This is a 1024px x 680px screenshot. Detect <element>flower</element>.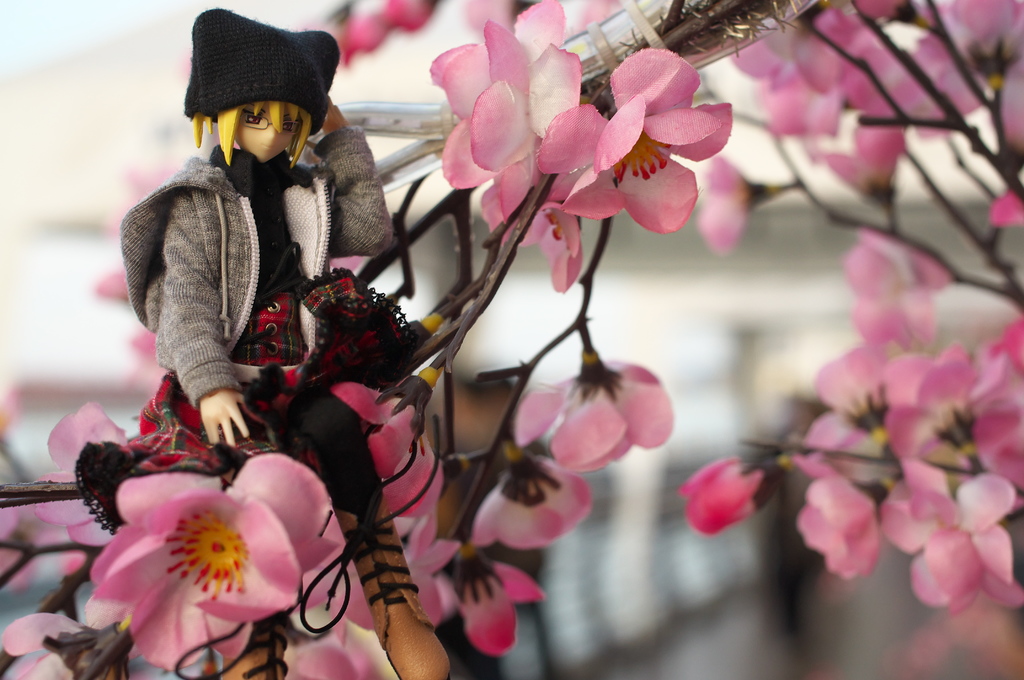
BBox(466, 454, 595, 549).
